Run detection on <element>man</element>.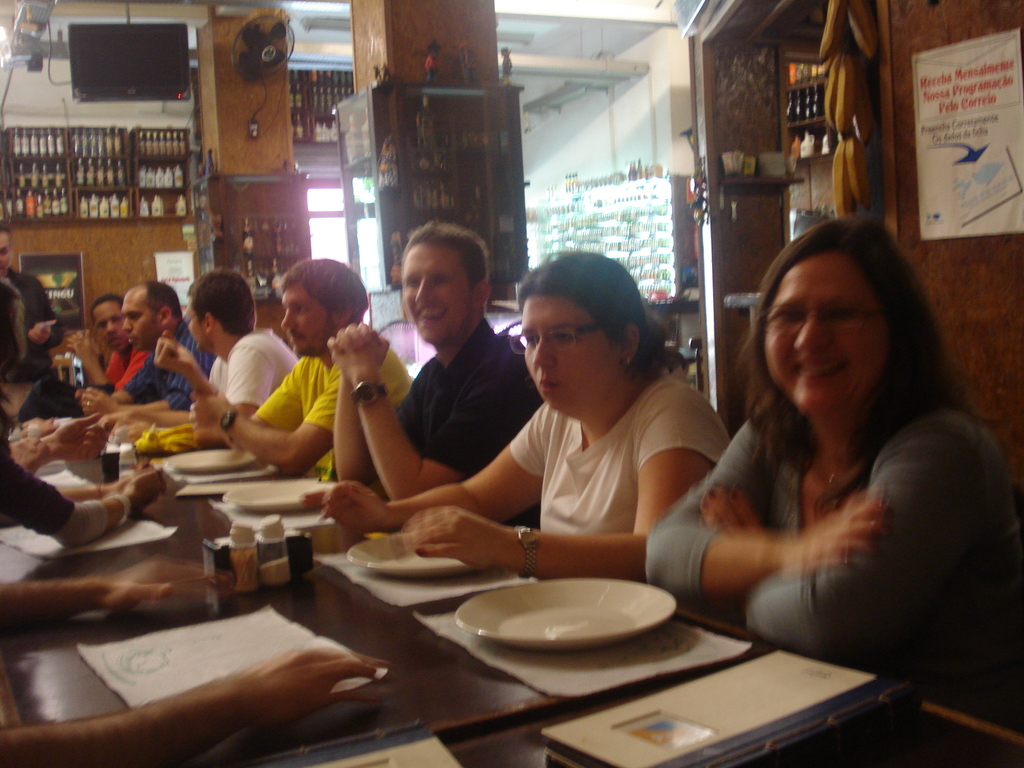
Result: left=0, top=217, right=62, bottom=382.
